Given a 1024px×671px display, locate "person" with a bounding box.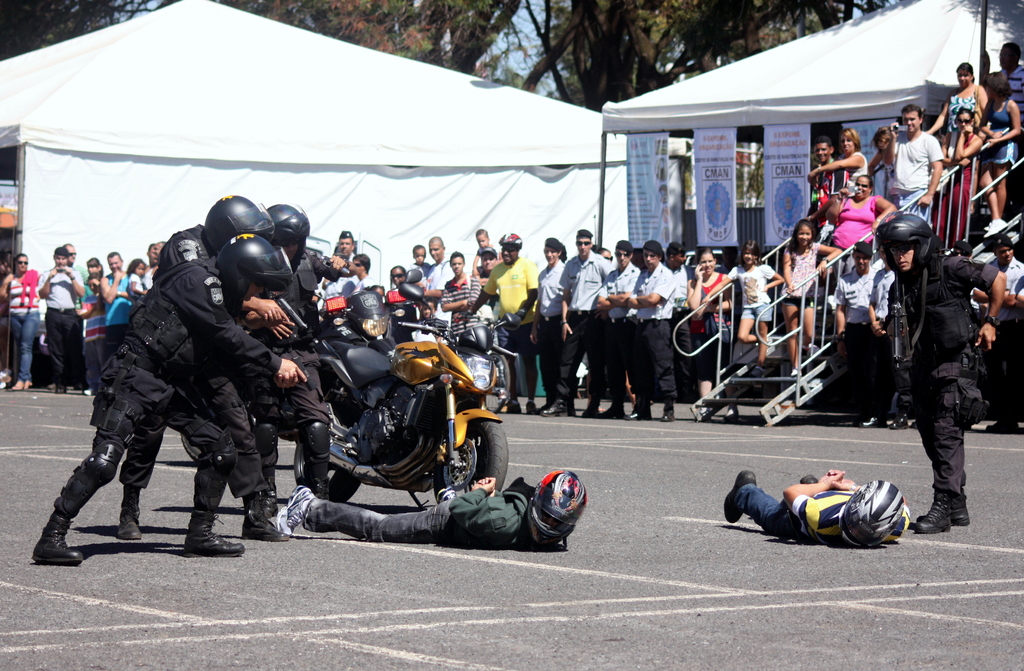
Located: {"x1": 664, "y1": 243, "x2": 685, "y2": 400}.
